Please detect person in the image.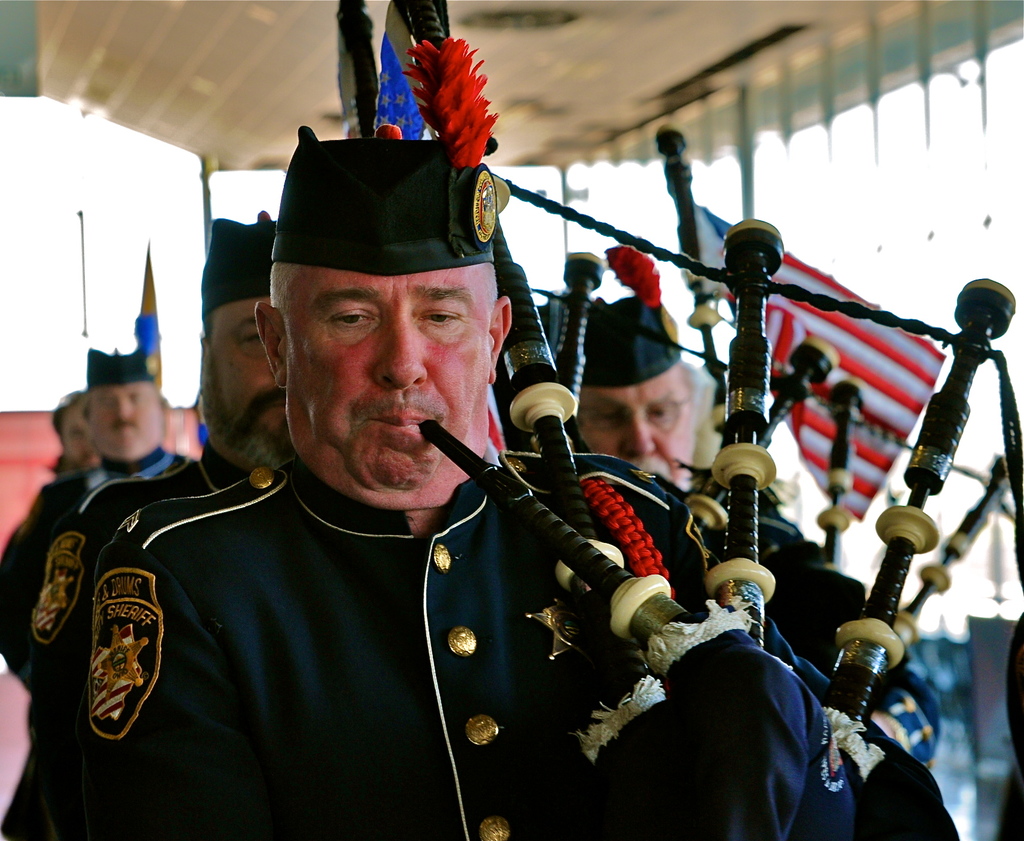
box=[0, 347, 188, 840].
